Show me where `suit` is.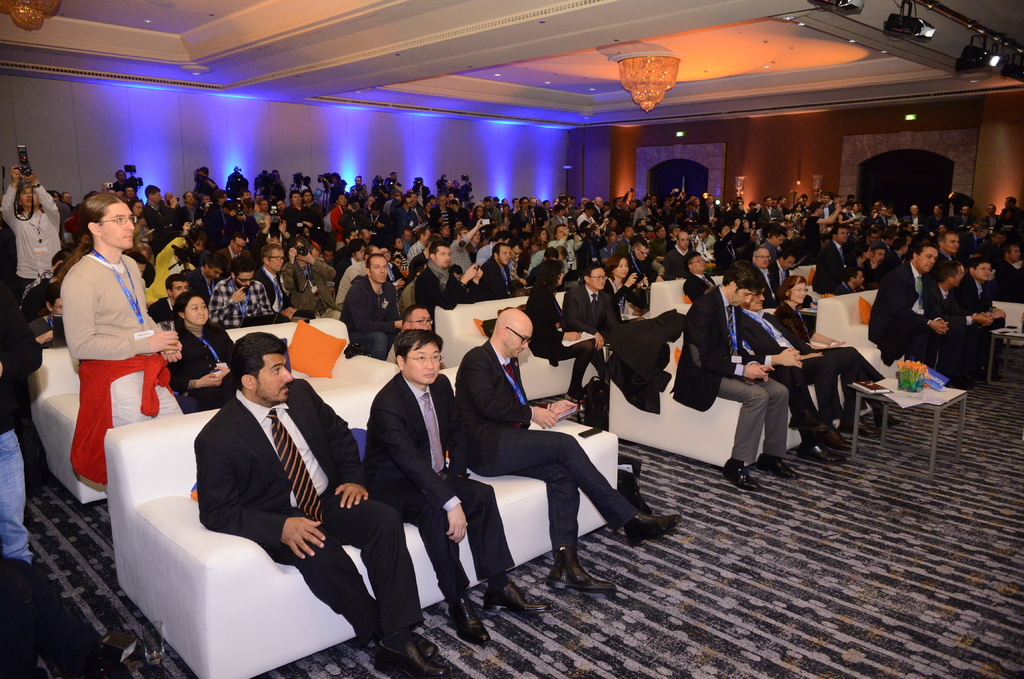
`suit` is at (left=1007, top=263, right=1023, bottom=304).
